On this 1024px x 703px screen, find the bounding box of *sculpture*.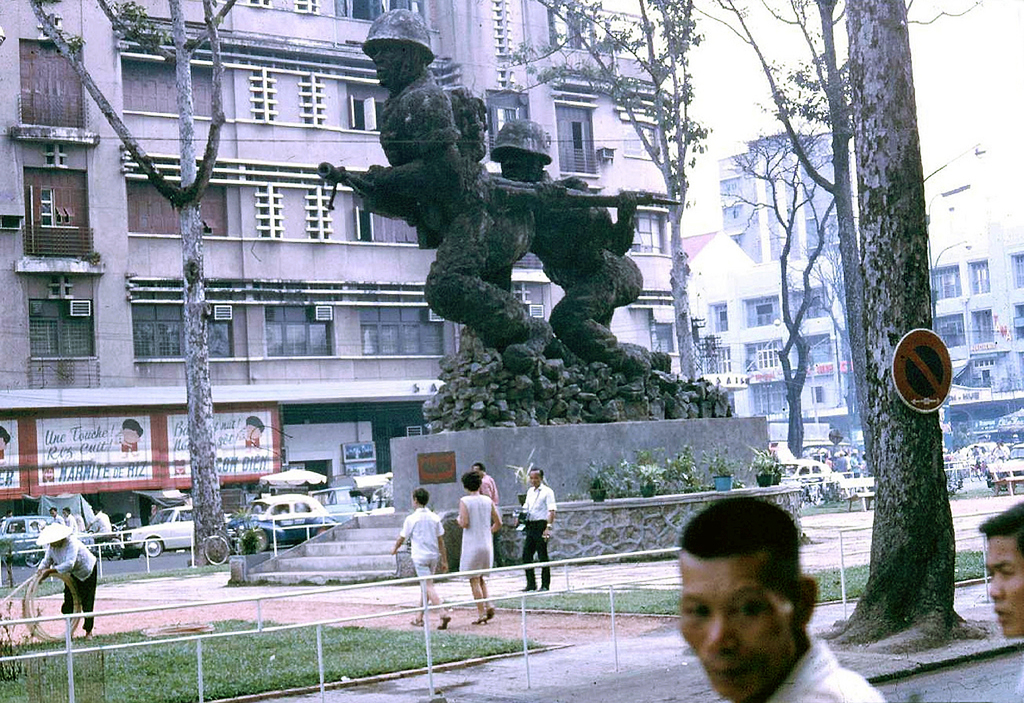
Bounding box: (left=312, top=9, right=735, bottom=423).
